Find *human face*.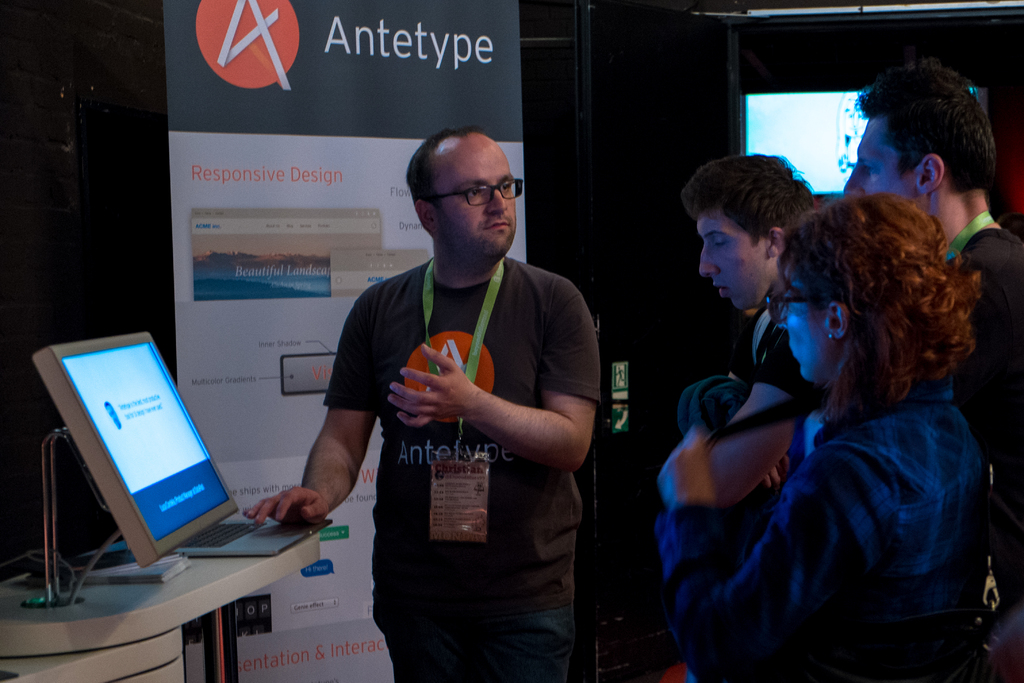
{"x1": 838, "y1": 119, "x2": 923, "y2": 215}.
